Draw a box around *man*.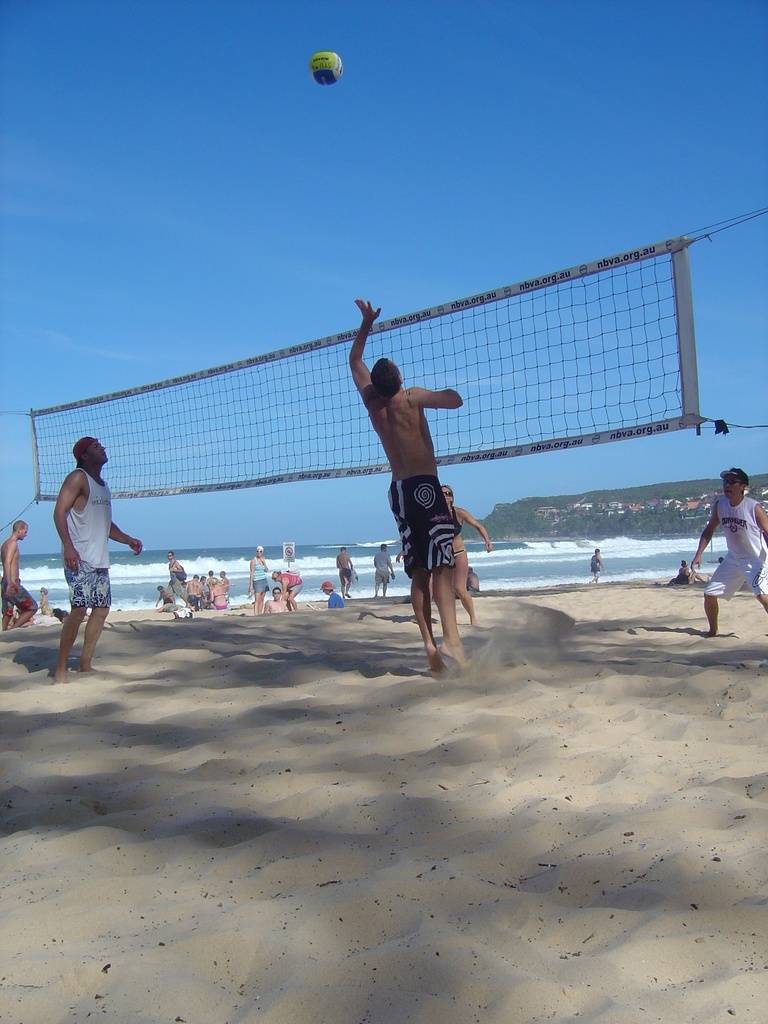
crop(54, 435, 142, 683).
